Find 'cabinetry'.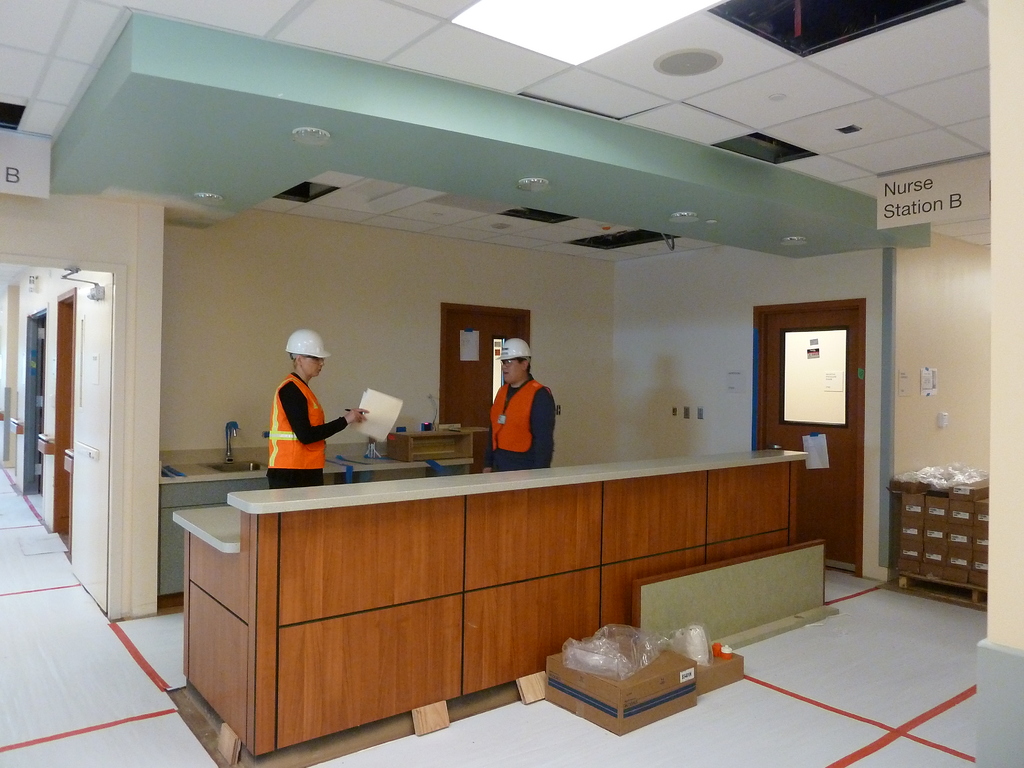
box=[160, 441, 824, 762].
